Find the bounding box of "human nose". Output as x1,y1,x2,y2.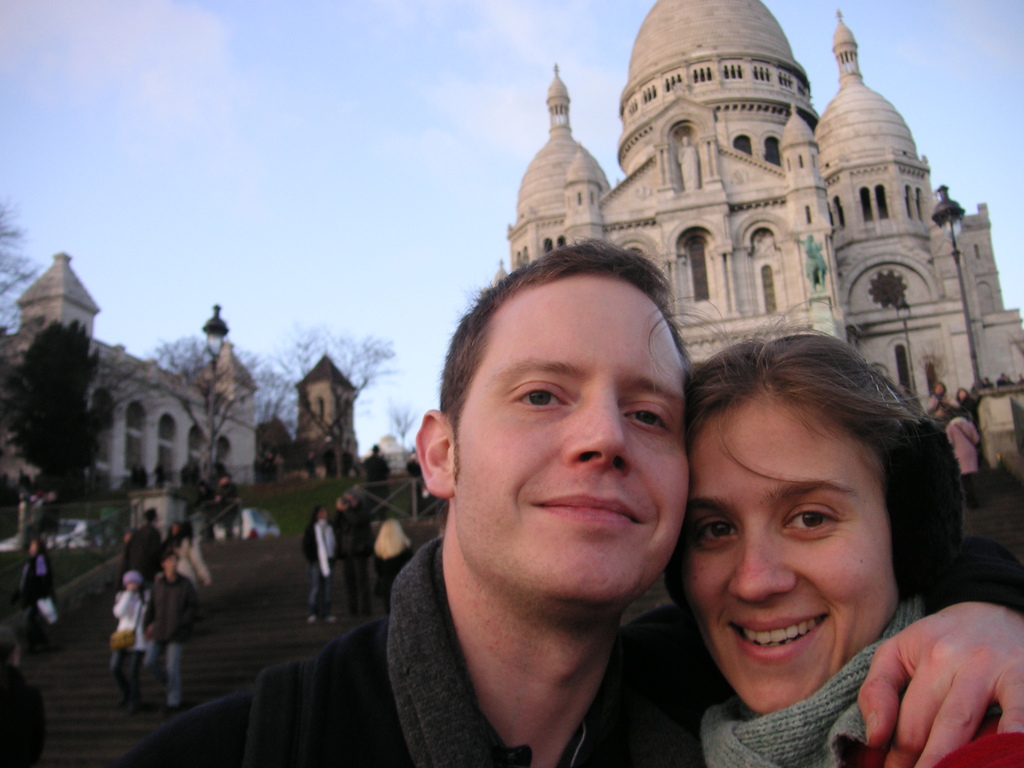
727,519,806,609.
